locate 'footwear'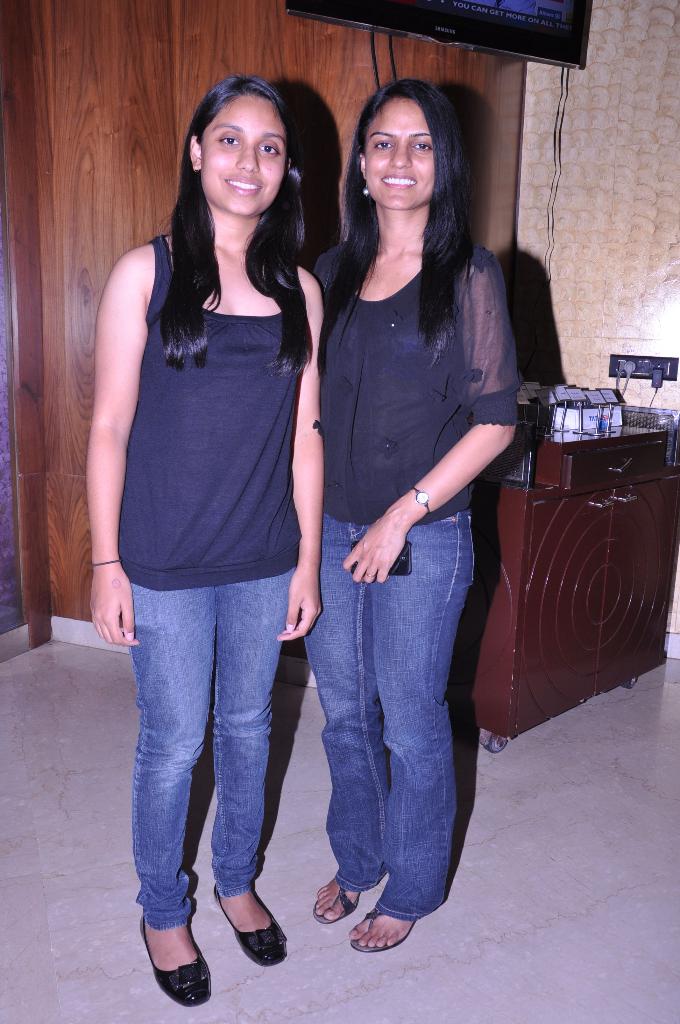
219/890/291/965
